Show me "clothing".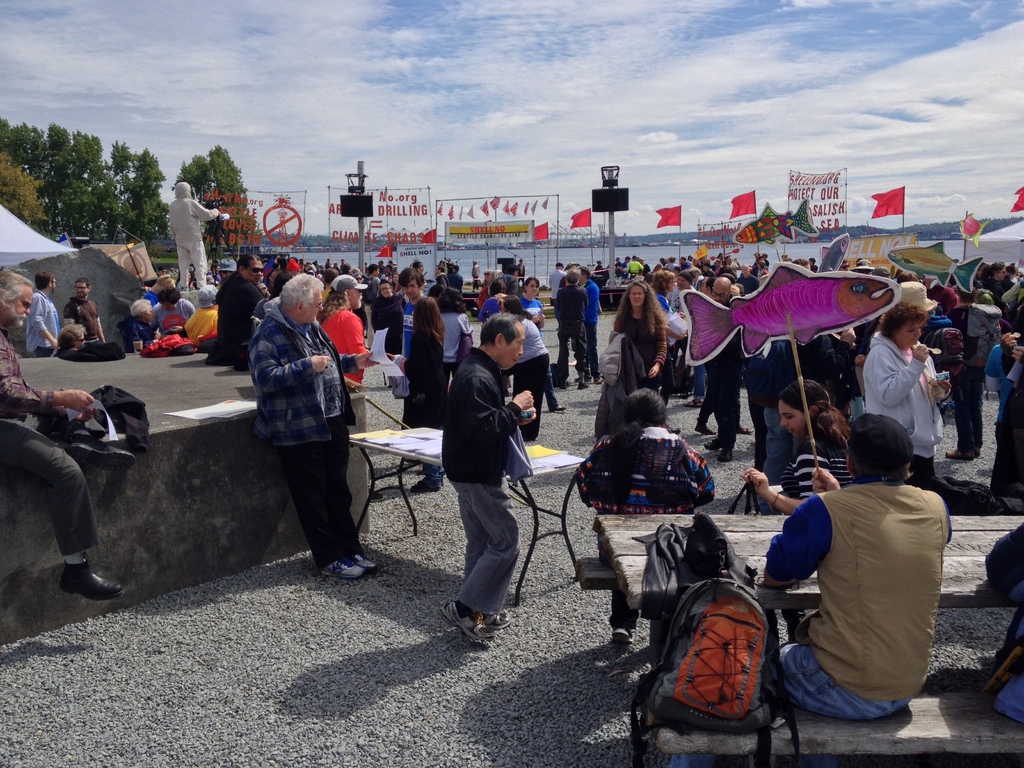
"clothing" is here: <region>664, 282, 700, 387</region>.
